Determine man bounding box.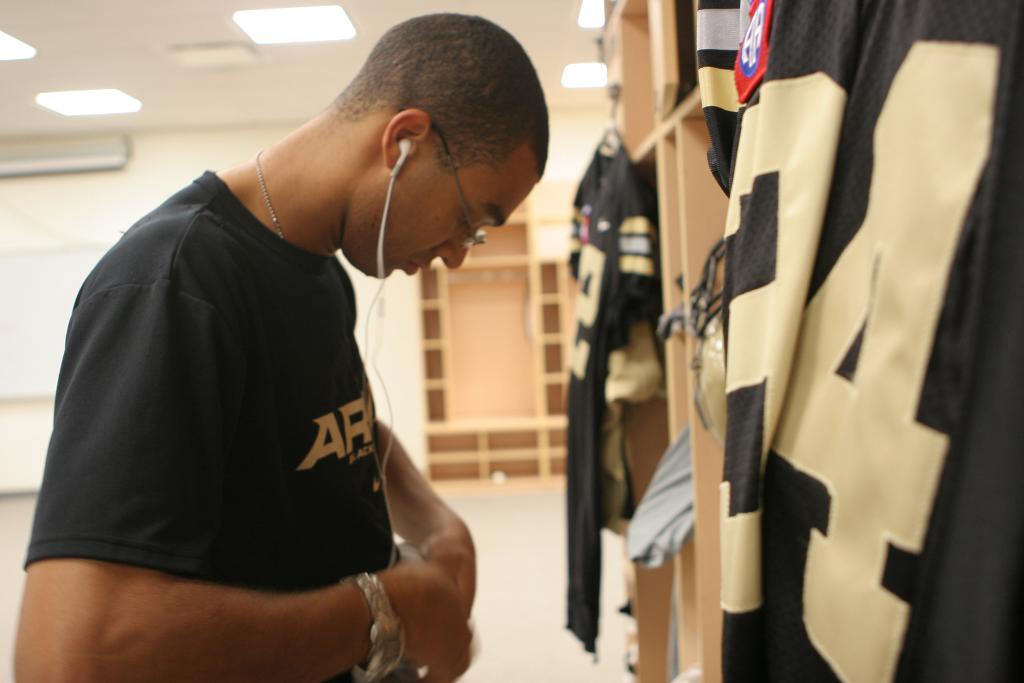
Determined: 44:0:543:660.
